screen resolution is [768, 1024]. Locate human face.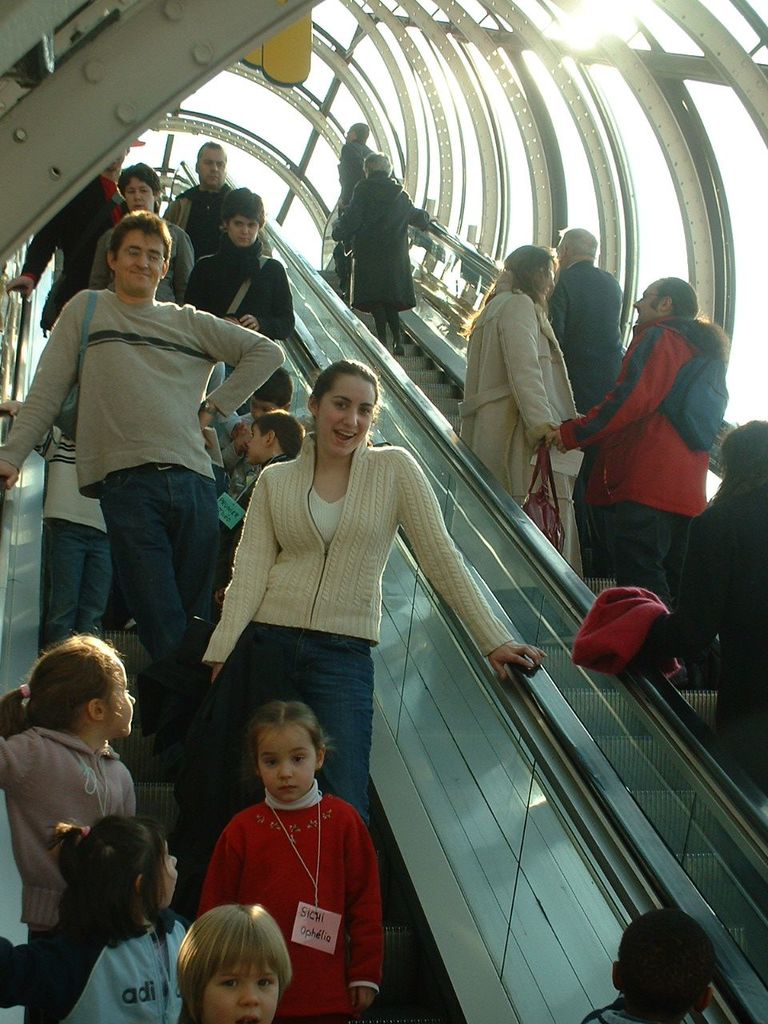
{"left": 198, "top": 148, "right": 224, "bottom": 189}.
